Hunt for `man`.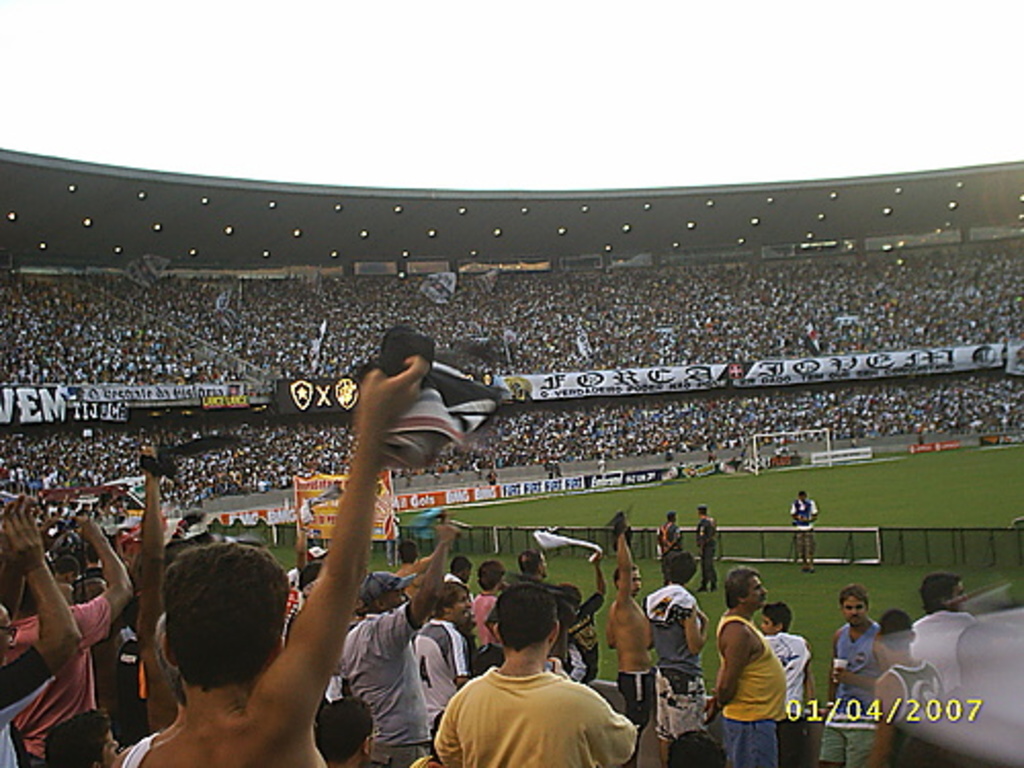
Hunted down at (115,354,426,766).
